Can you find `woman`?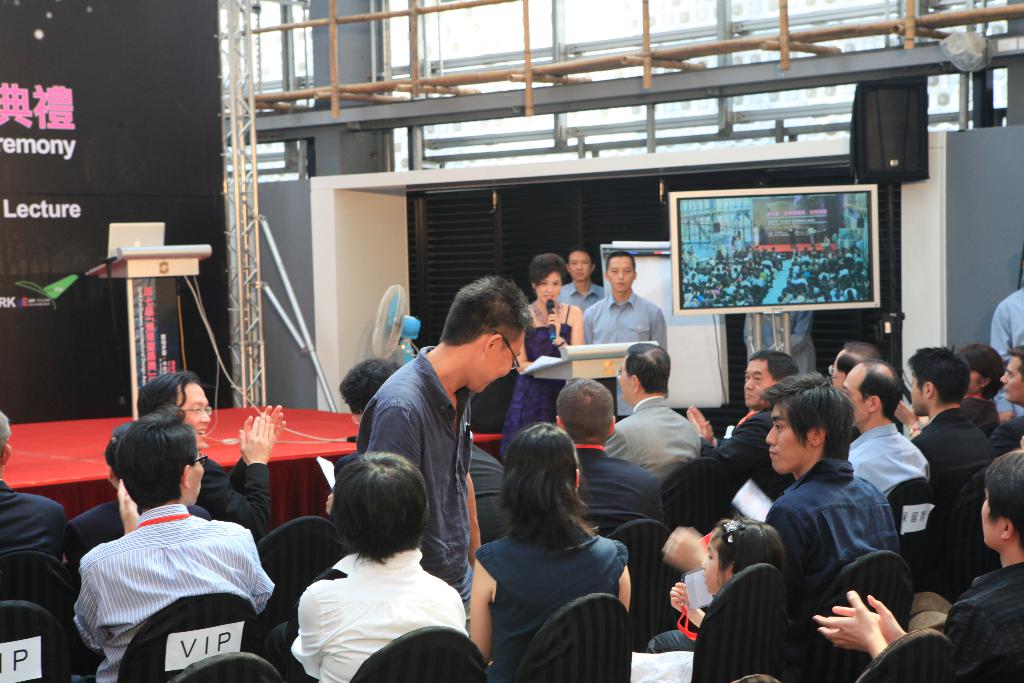
Yes, bounding box: (499,251,586,464).
